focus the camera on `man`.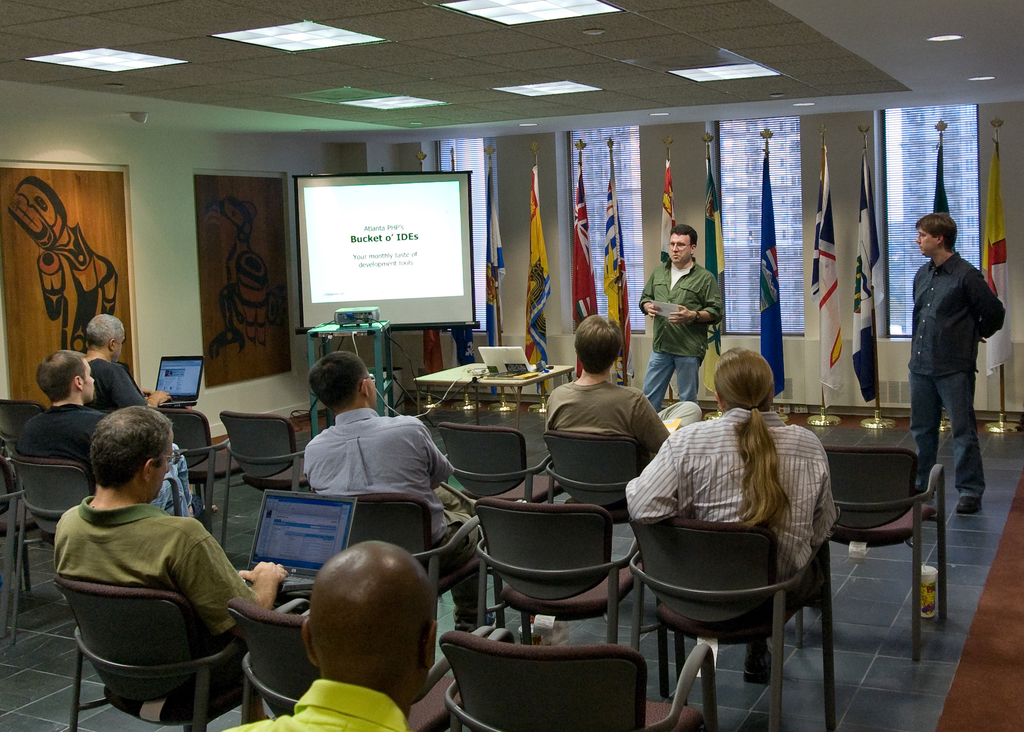
Focus region: (543,311,699,507).
